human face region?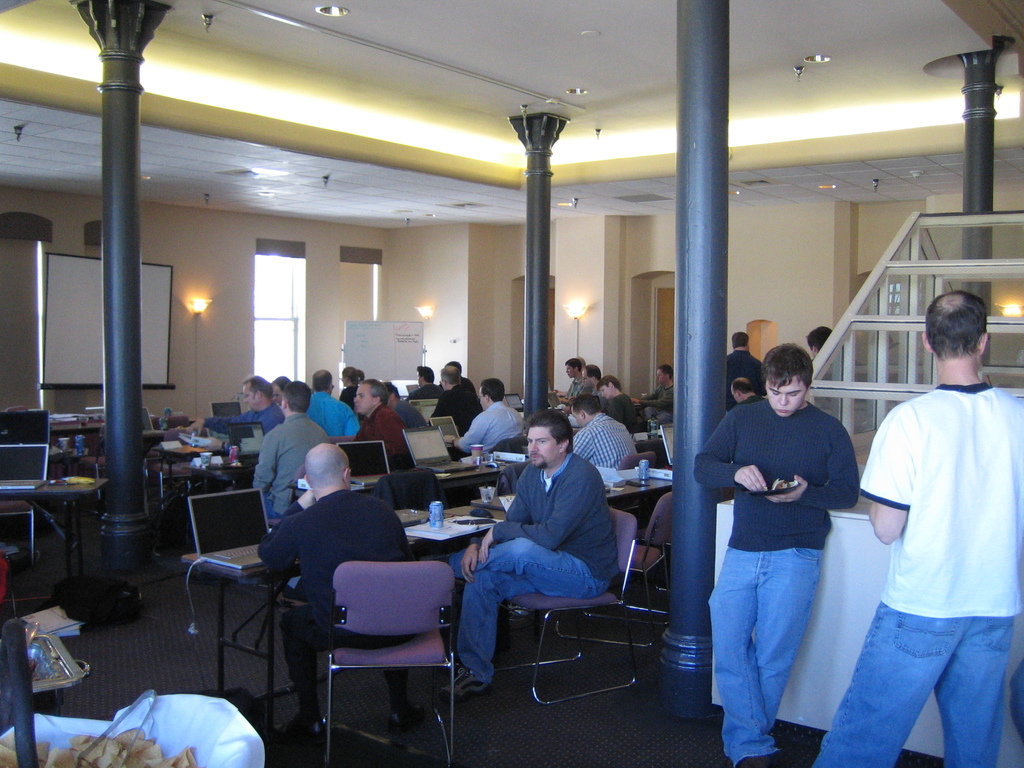
detection(582, 368, 593, 389)
